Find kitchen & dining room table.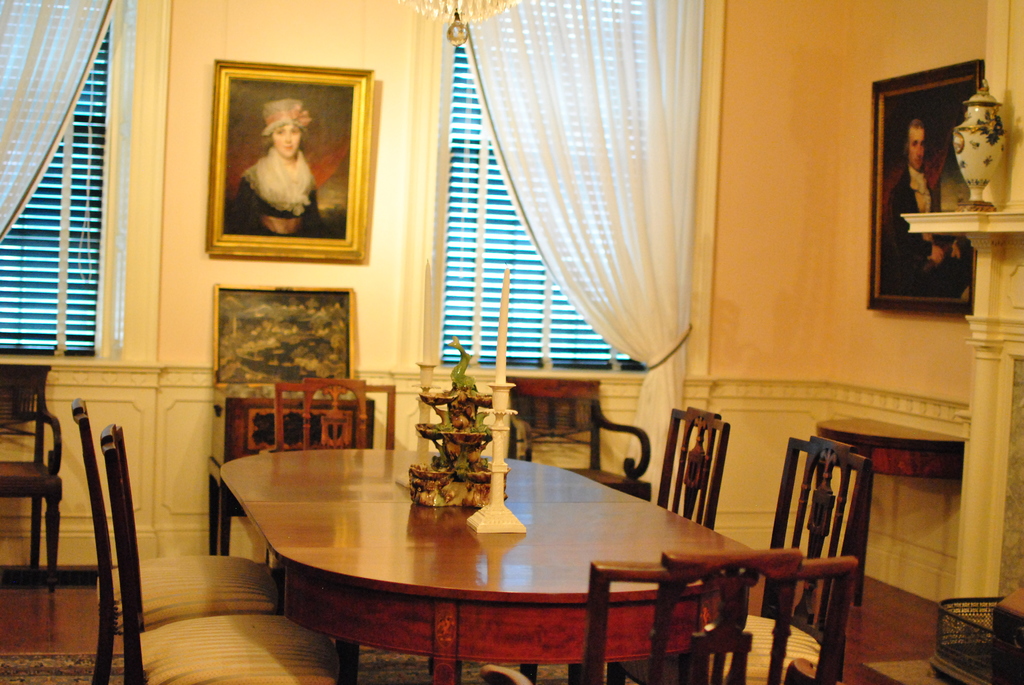
x1=218 y1=445 x2=753 y2=684.
